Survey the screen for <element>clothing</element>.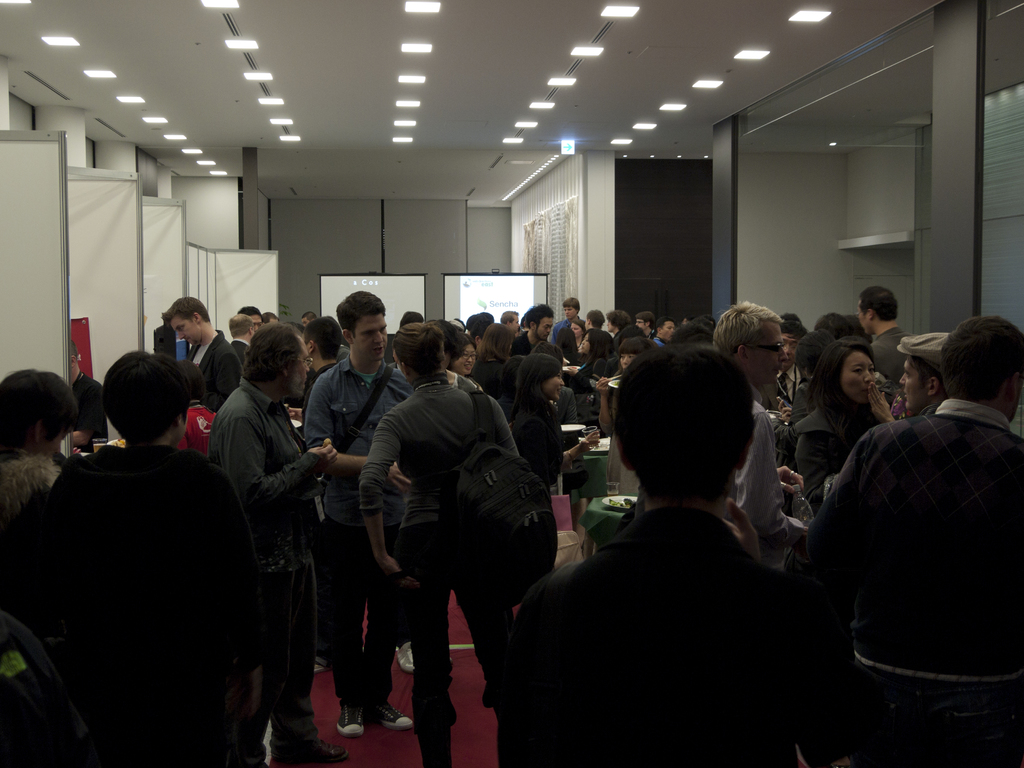
Survey found: pyautogui.locateOnScreen(870, 321, 913, 387).
